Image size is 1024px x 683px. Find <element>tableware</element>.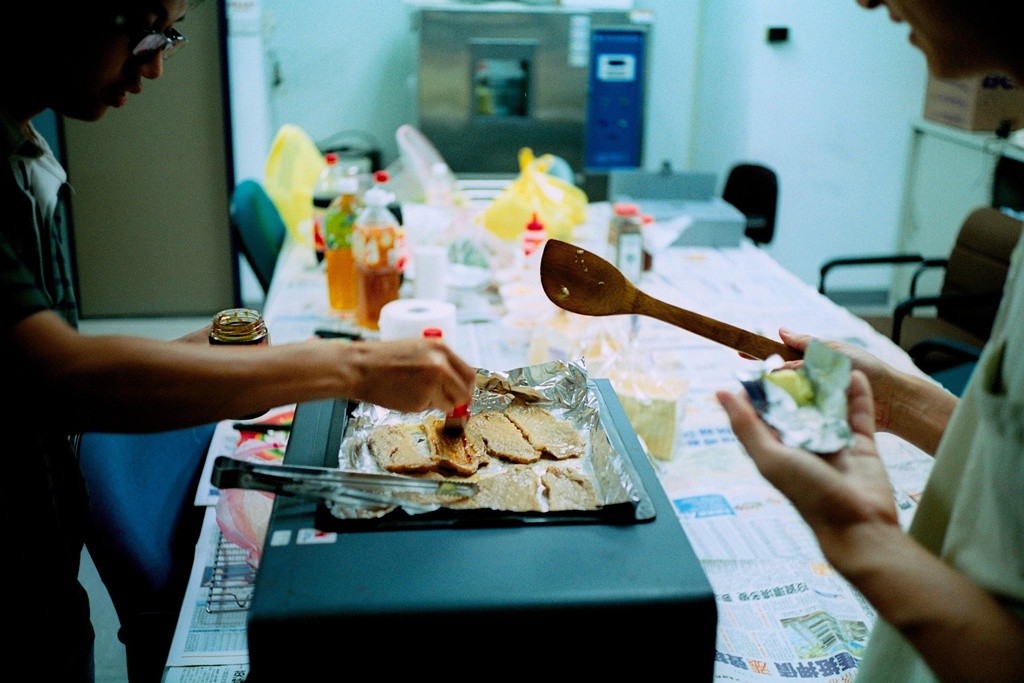
(533, 231, 804, 364).
